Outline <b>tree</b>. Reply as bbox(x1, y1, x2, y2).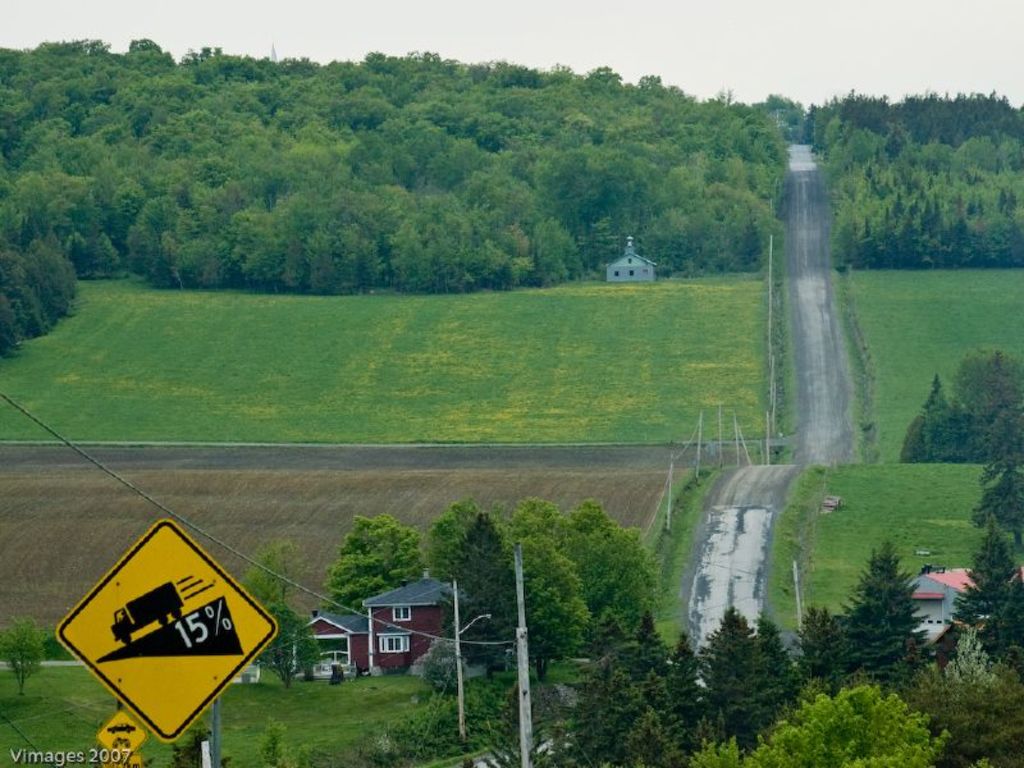
bbox(0, 591, 58, 700).
